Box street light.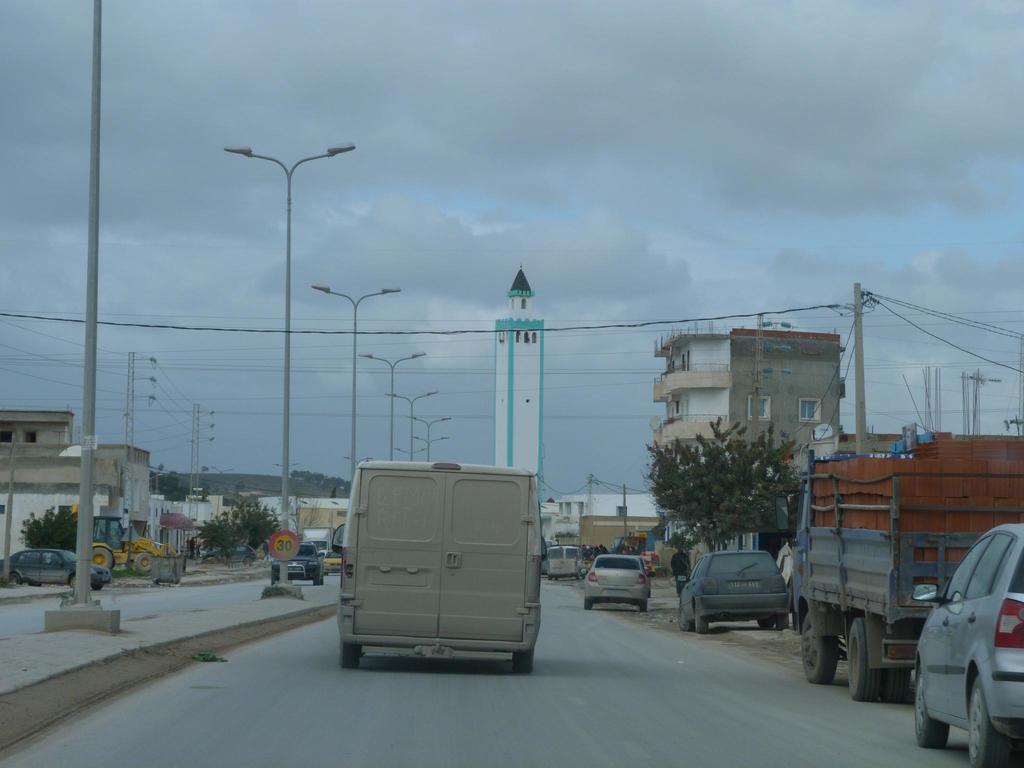
detection(207, 466, 237, 474).
